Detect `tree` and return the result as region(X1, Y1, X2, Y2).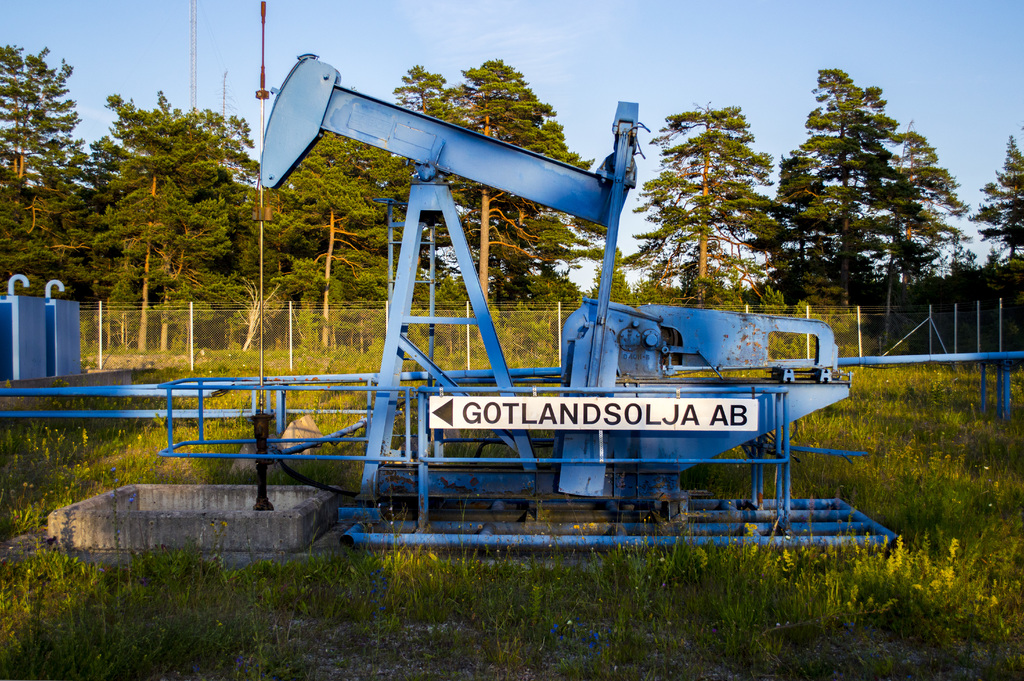
region(639, 93, 778, 301).
